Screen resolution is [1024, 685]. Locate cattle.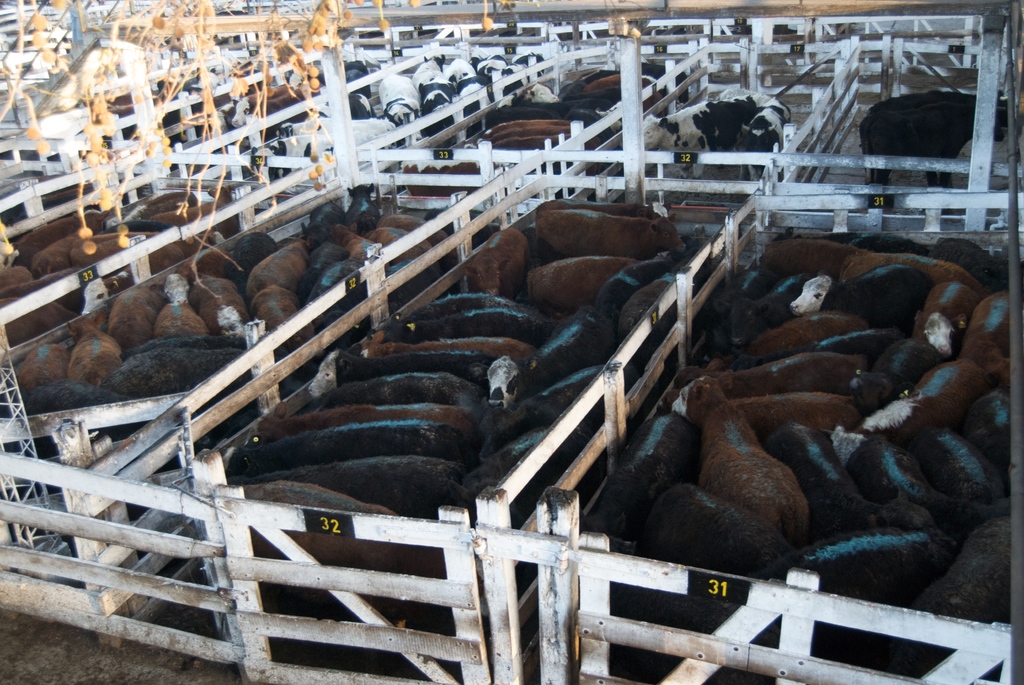
[x1=154, y1=271, x2=212, y2=338].
